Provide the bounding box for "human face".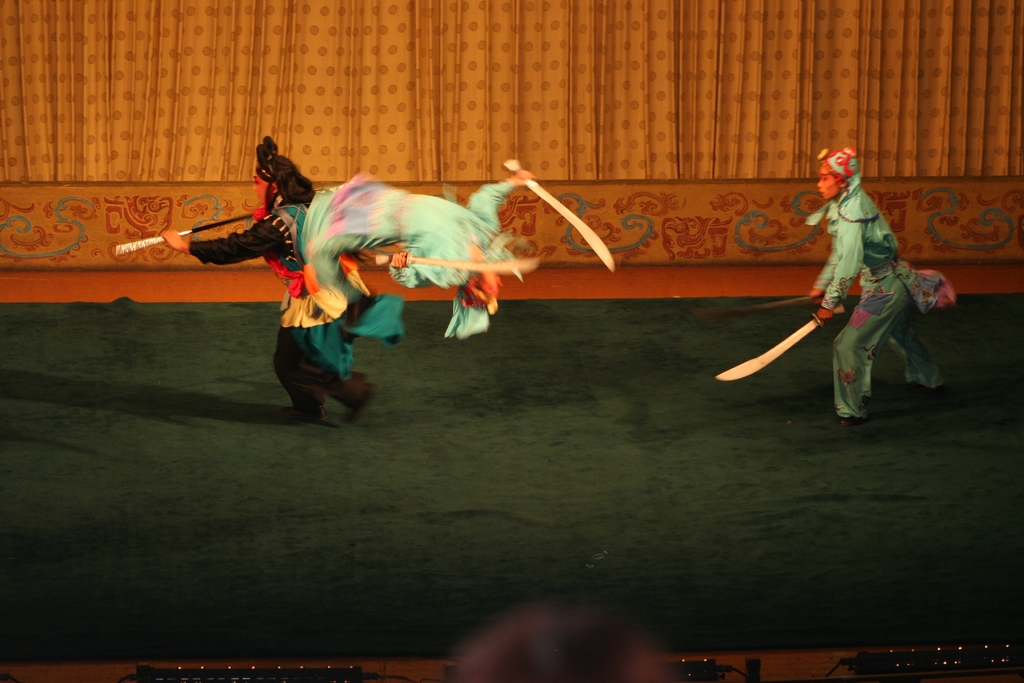
(x1=815, y1=163, x2=840, y2=198).
